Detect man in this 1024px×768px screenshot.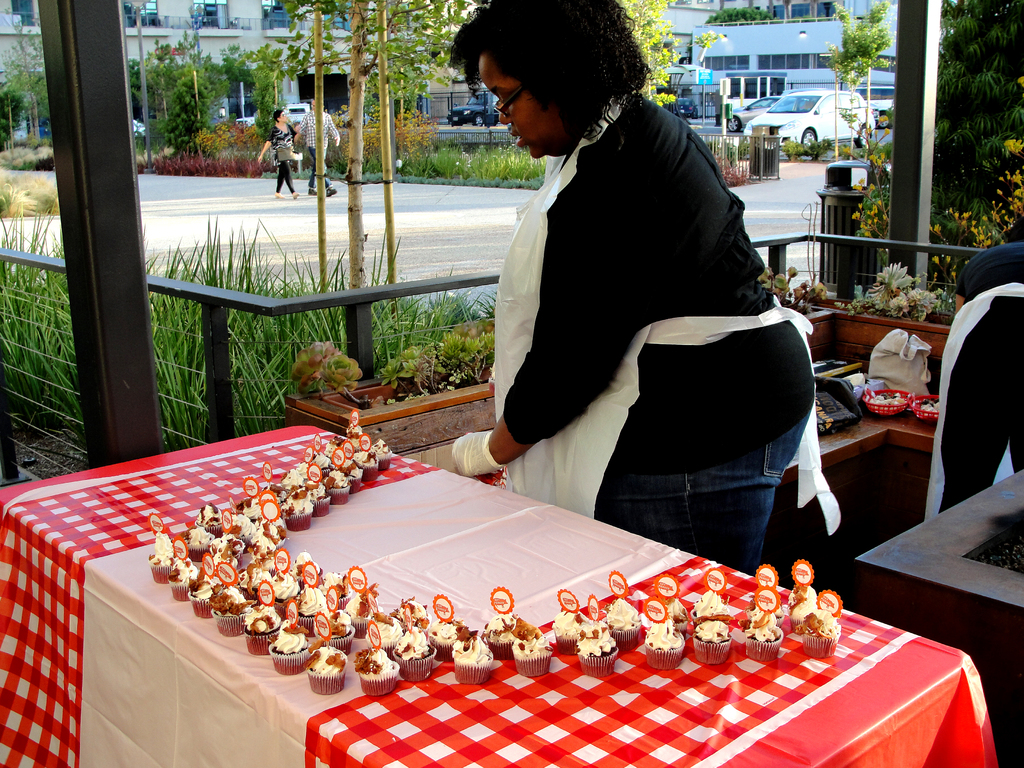
Detection: locate(295, 105, 335, 187).
